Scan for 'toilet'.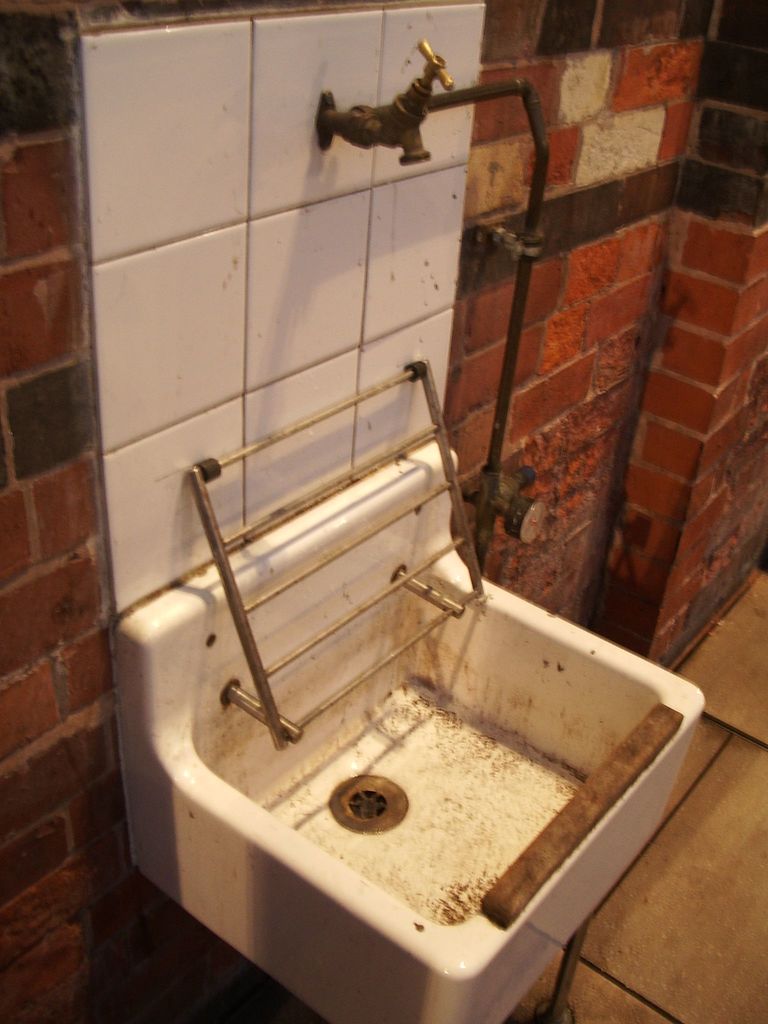
Scan result: x1=100 y1=547 x2=744 y2=1023.
